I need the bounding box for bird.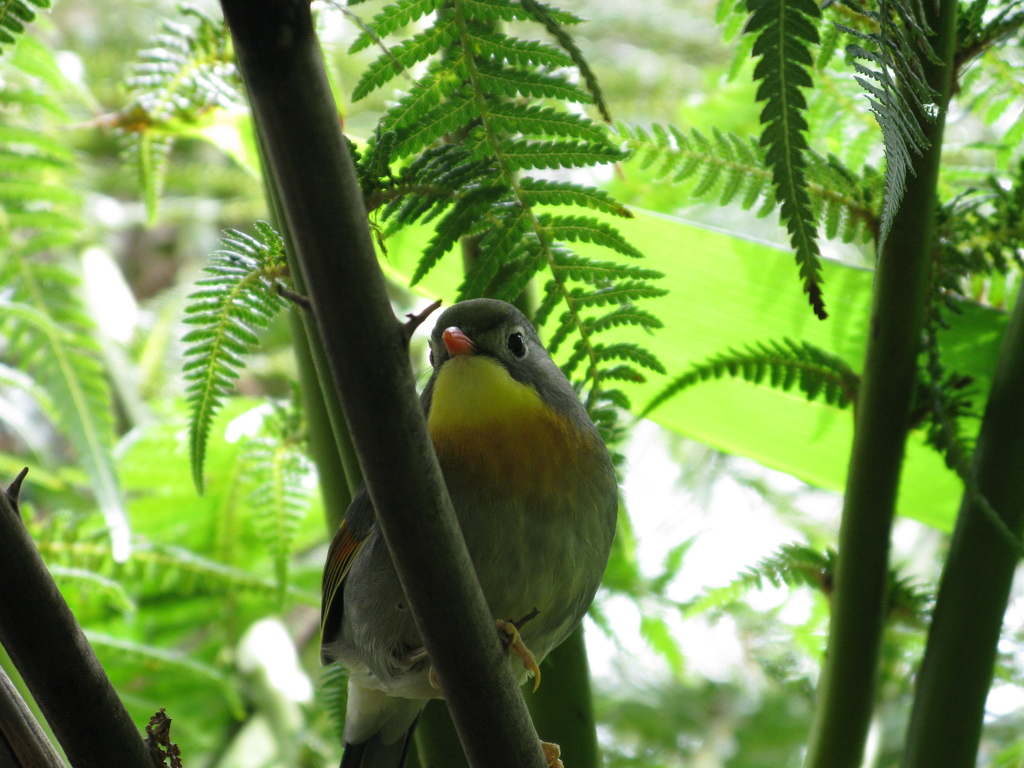
Here it is: x1=314, y1=293, x2=618, y2=716.
